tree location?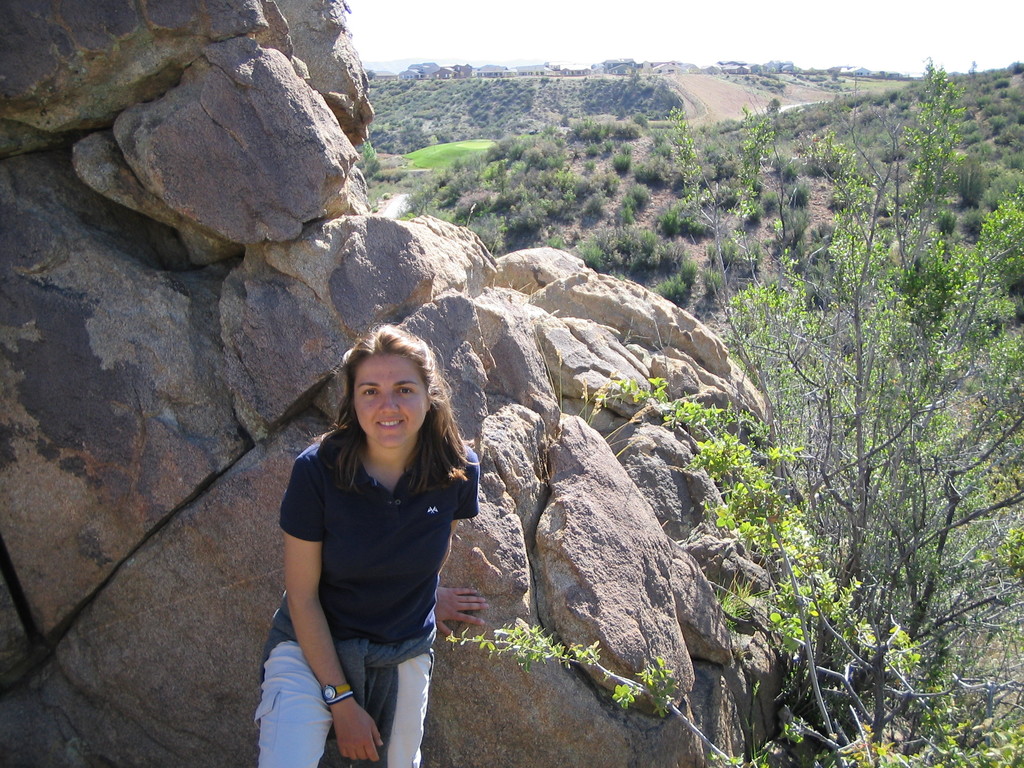
box(399, 61, 1023, 767)
